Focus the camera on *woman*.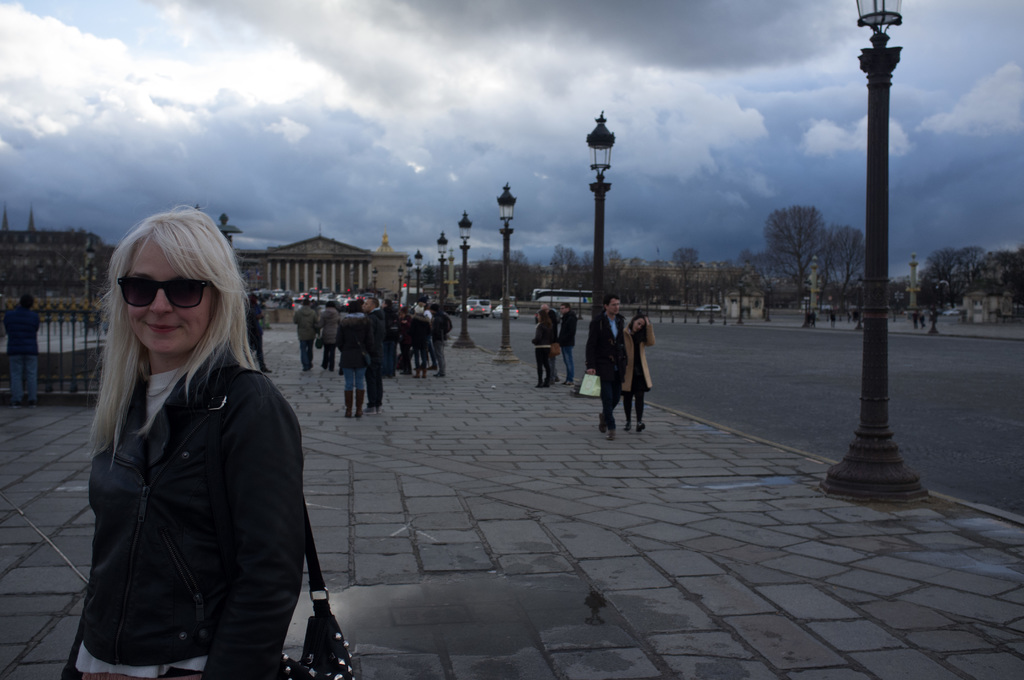
Focus region: x1=411 y1=305 x2=428 y2=378.
